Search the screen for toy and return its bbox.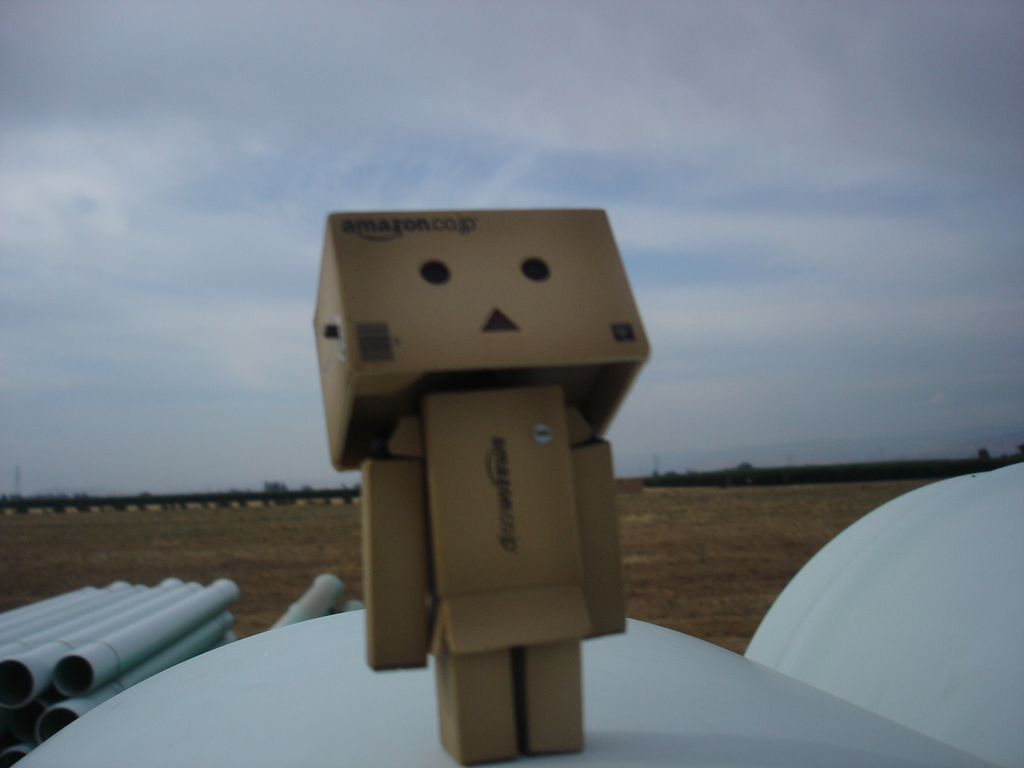
Found: [303,205,676,764].
